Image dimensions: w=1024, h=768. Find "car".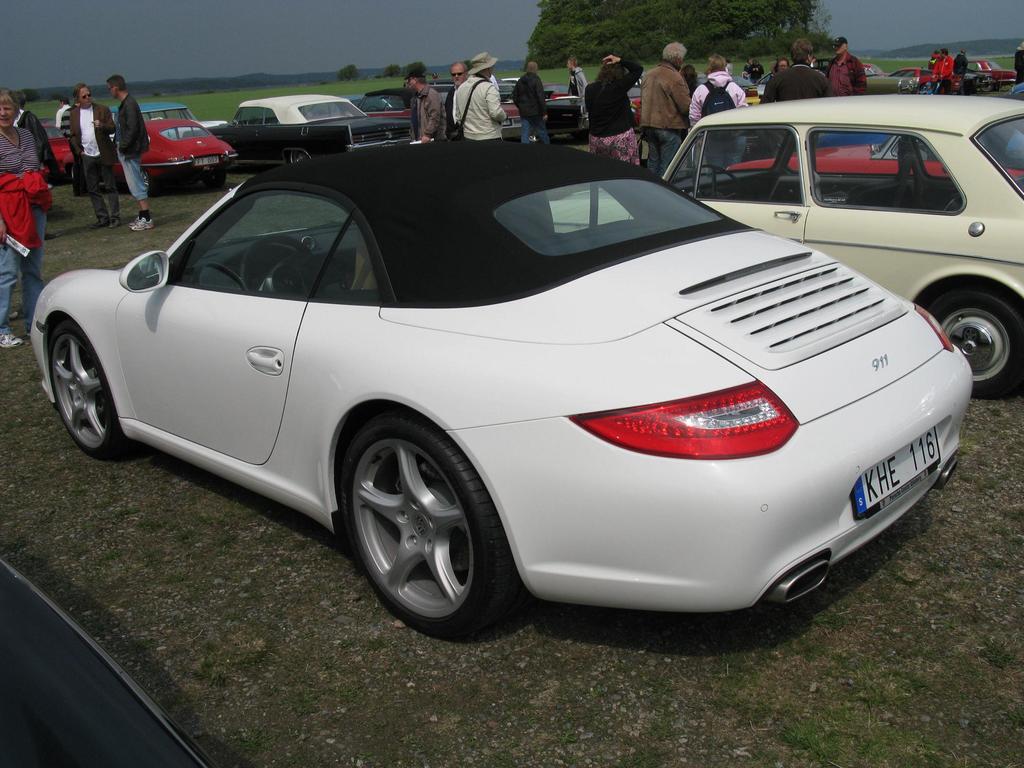
{"x1": 108, "y1": 99, "x2": 223, "y2": 134}.
